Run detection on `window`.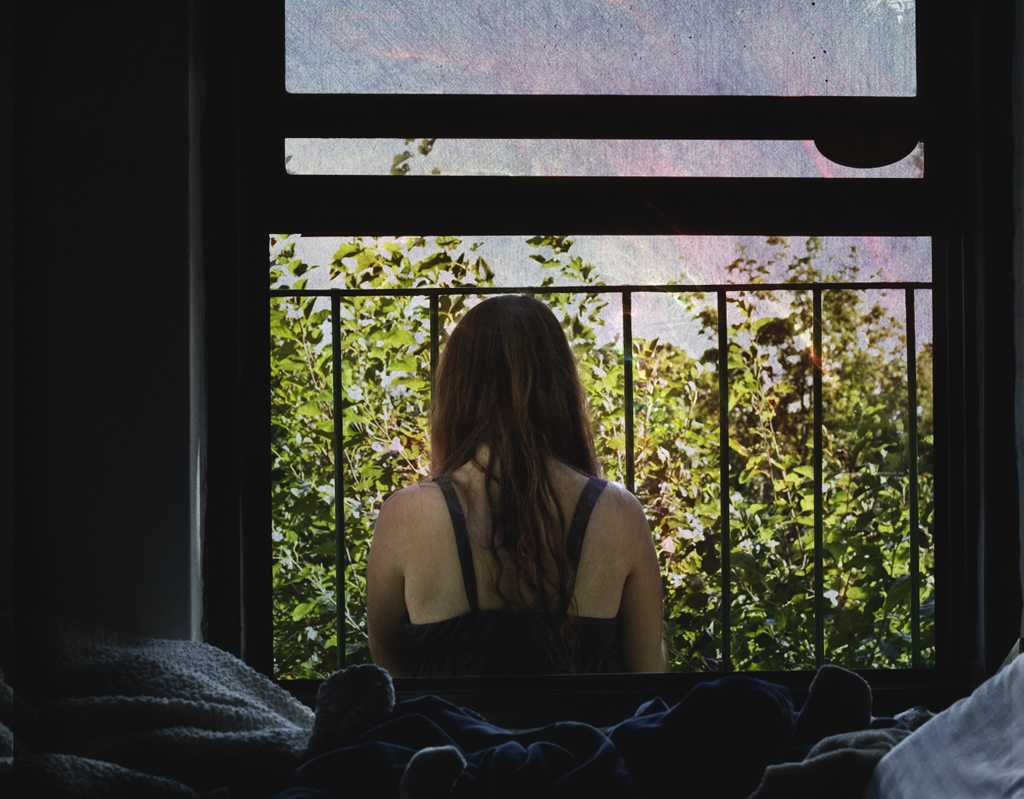
Result: crop(213, 1, 989, 716).
